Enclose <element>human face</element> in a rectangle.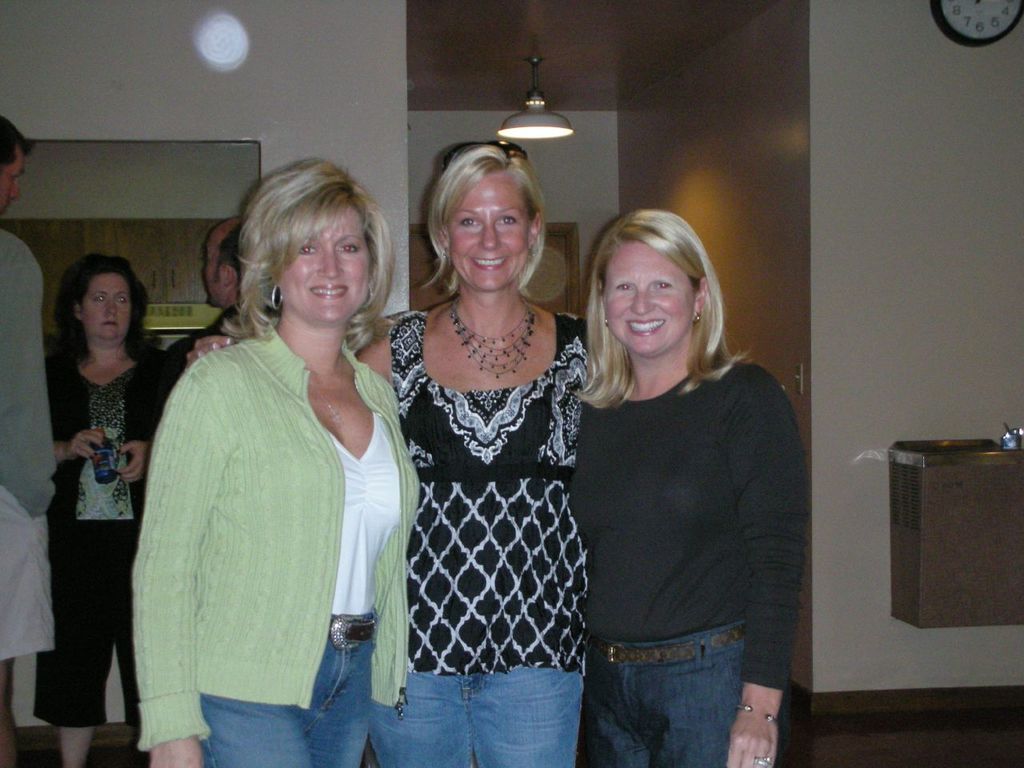
rect(0, 147, 26, 215).
